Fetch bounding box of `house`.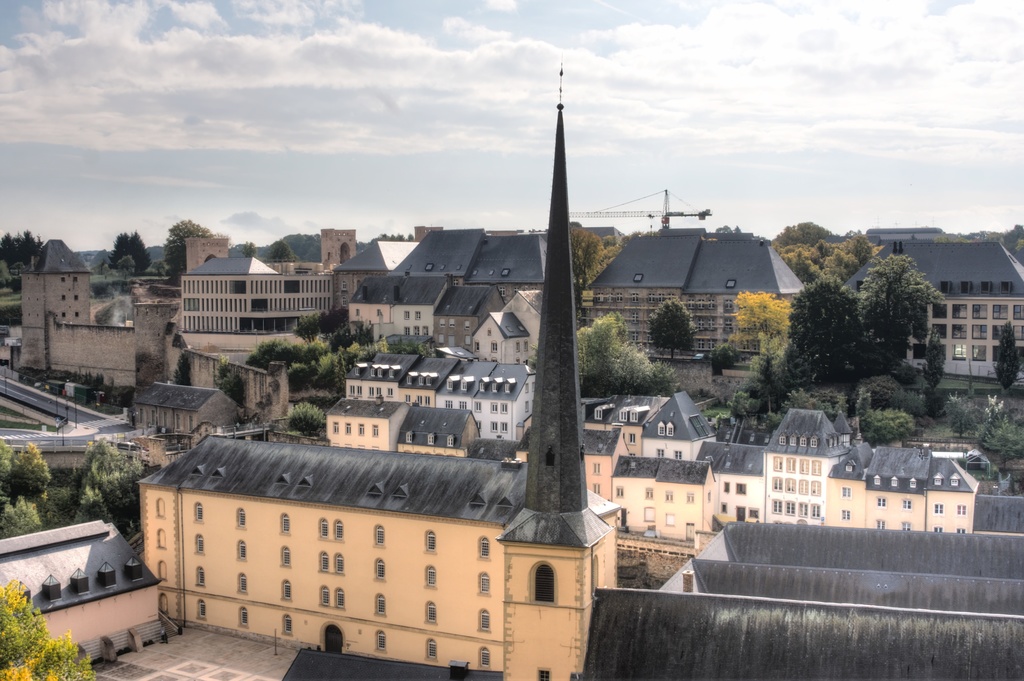
Bbox: <box>581,509,1023,680</box>.
